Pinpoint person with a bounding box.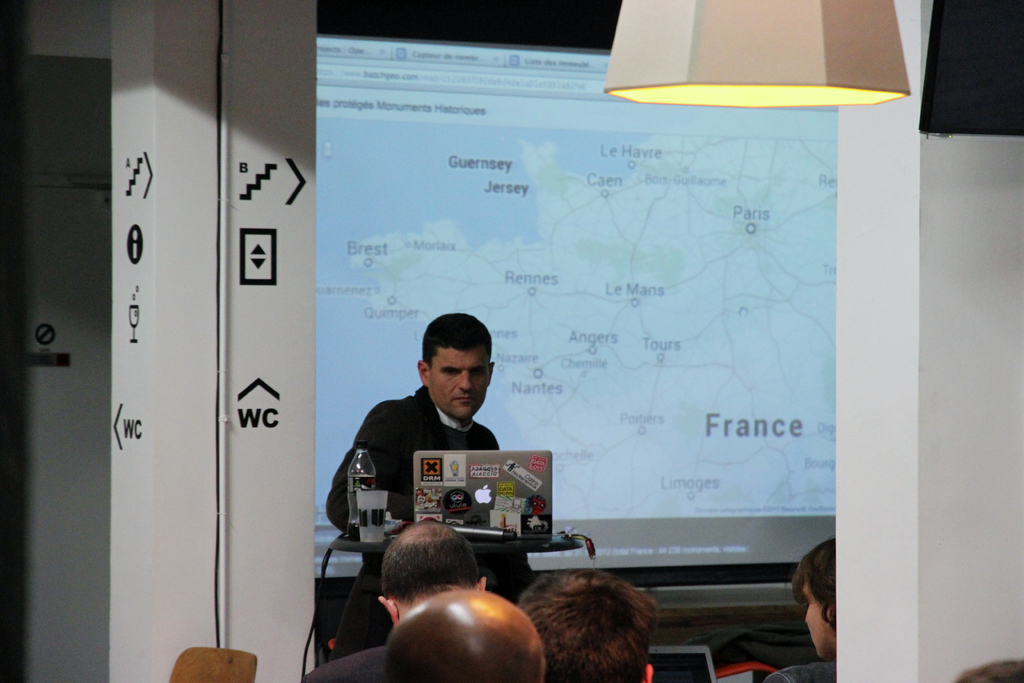
963, 657, 1023, 682.
